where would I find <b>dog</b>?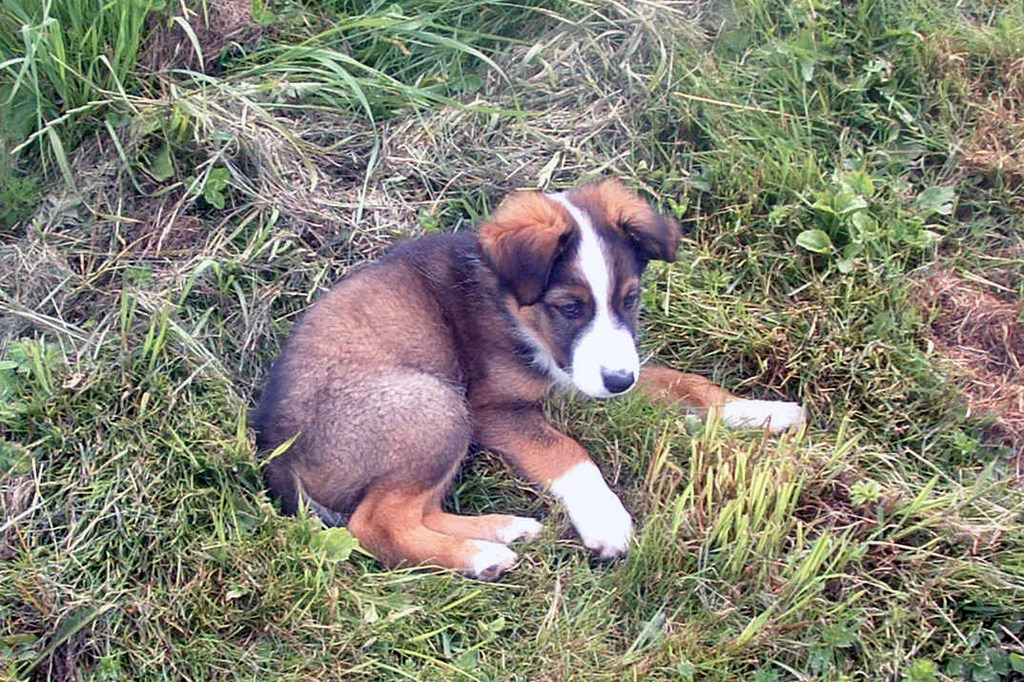
At region(249, 177, 809, 581).
